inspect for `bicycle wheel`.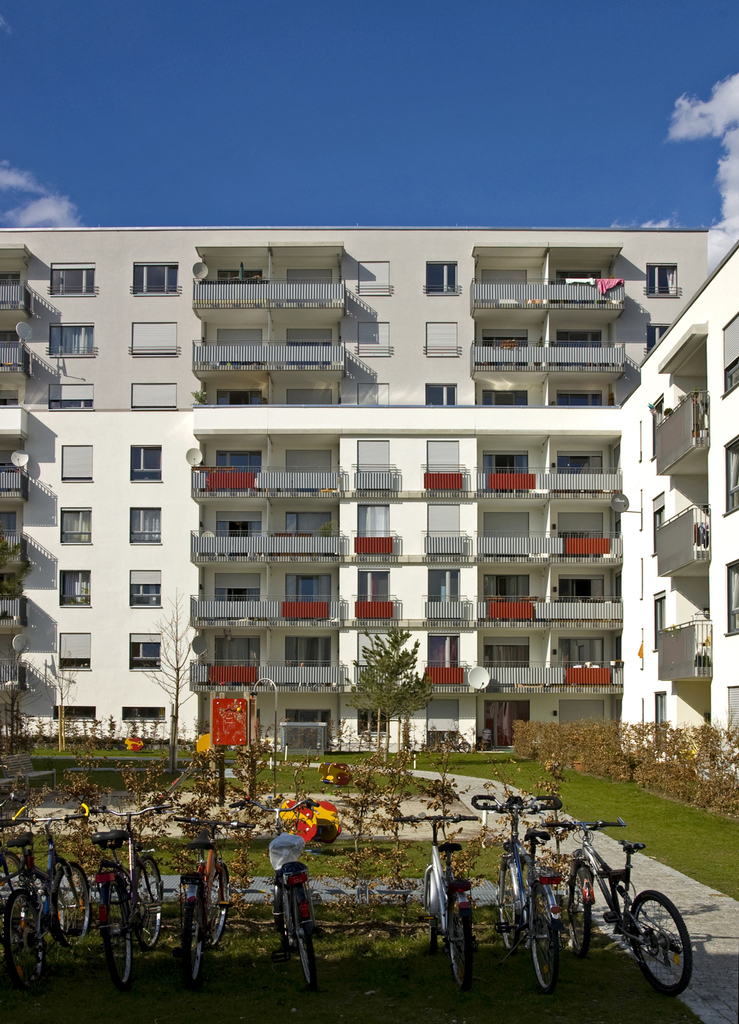
Inspection: {"left": 96, "top": 877, "right": 142, "bottom": 996}.
